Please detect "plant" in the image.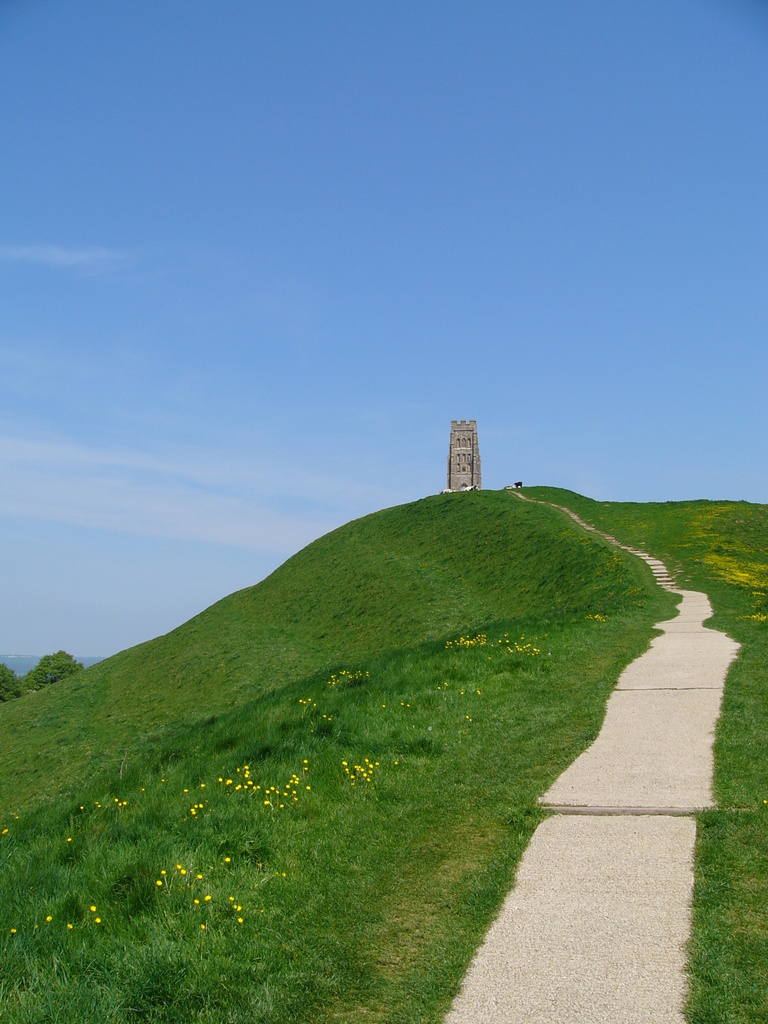
locate(339, 753, 384, 797).
